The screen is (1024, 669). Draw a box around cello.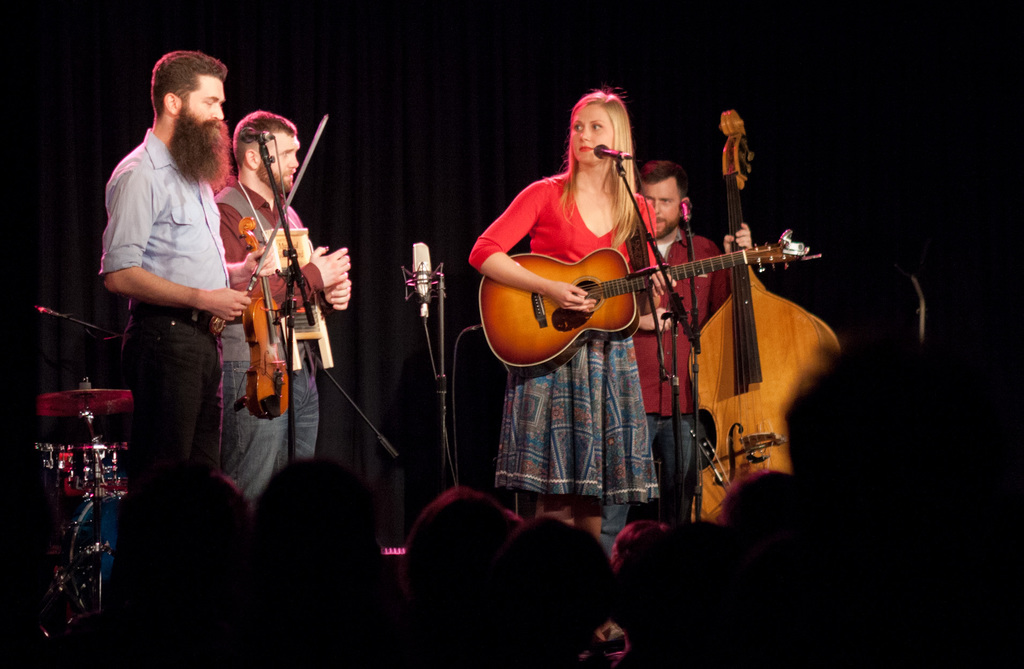
left=695, top=108, right=840, bottom=520.
